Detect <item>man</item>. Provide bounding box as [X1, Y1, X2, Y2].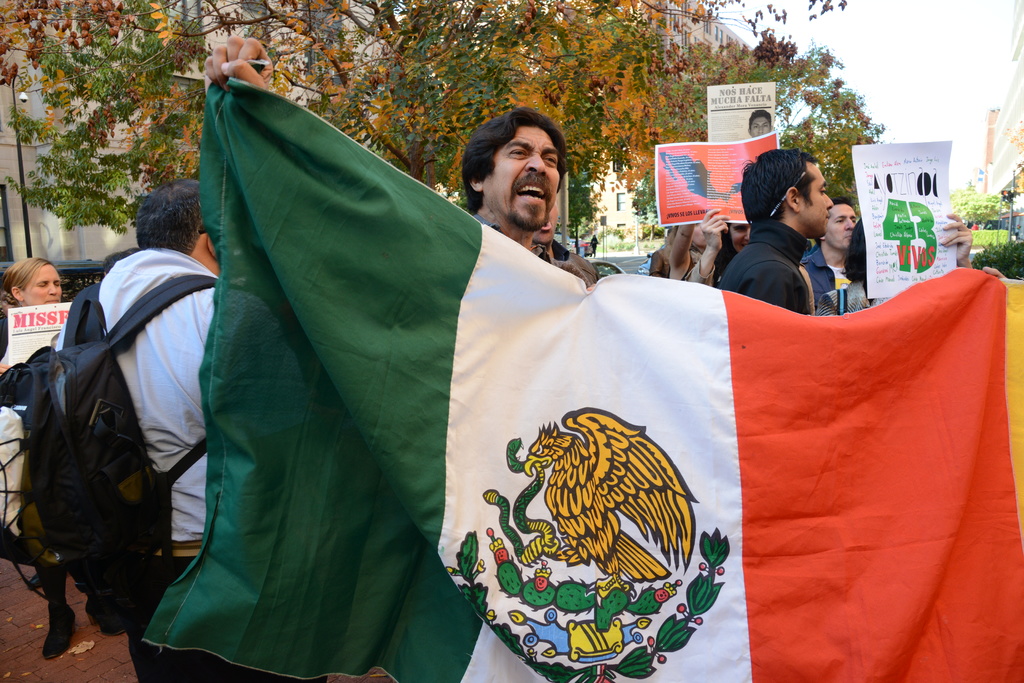
[23, 176, 324, 682].
